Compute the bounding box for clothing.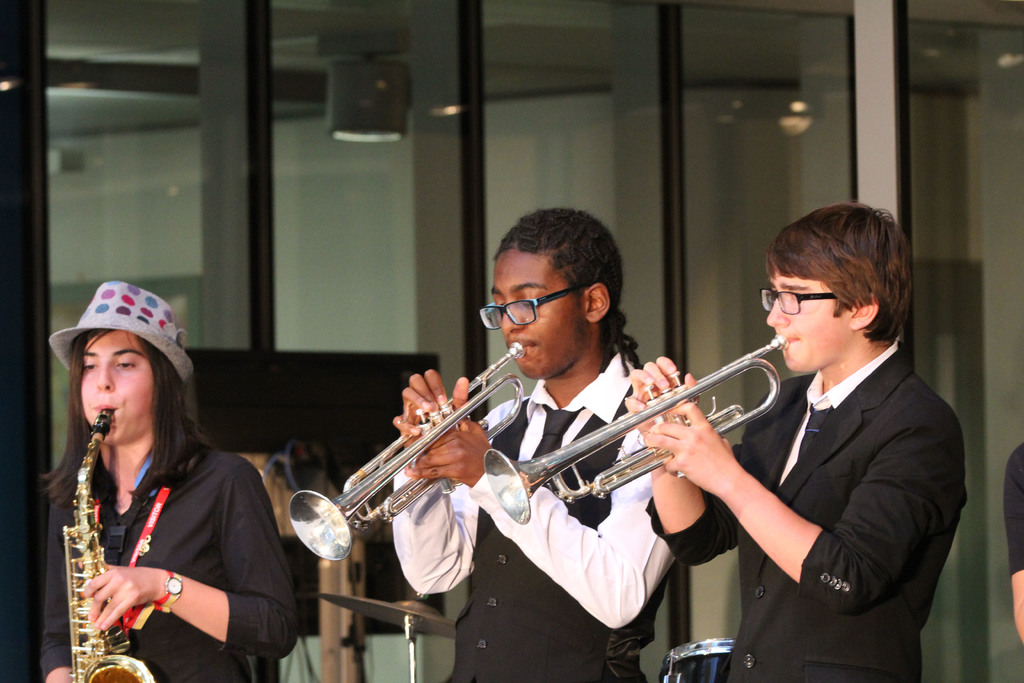
BBox(999, 439, 1023, 580).
